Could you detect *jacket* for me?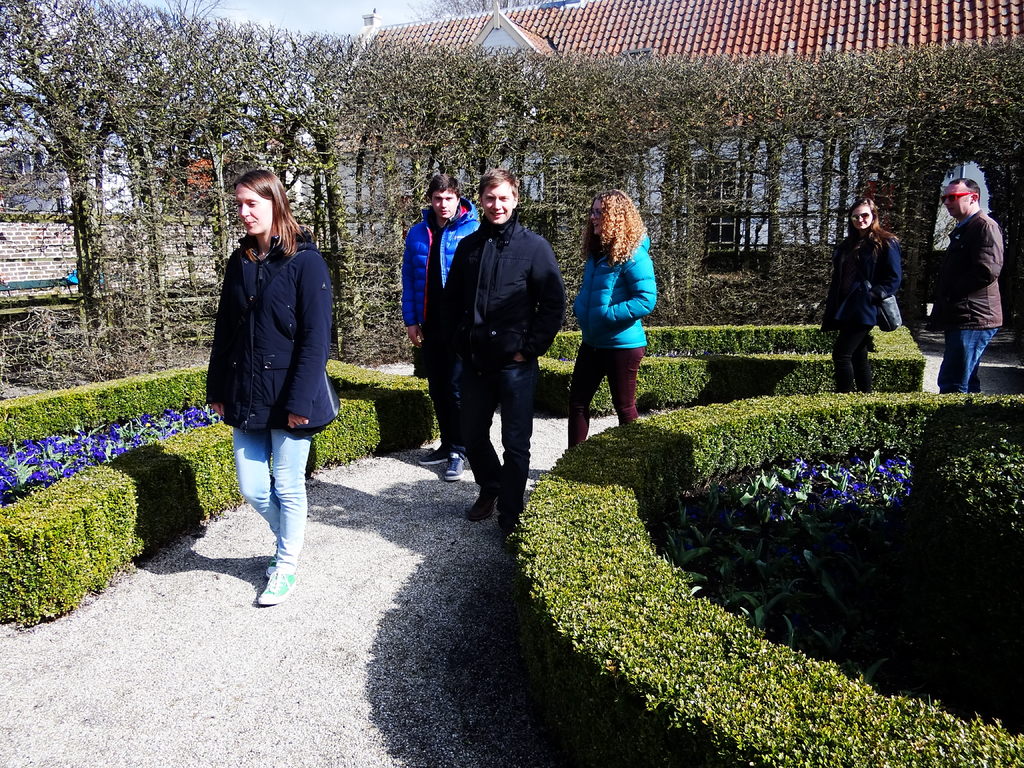
Detection result: [396, 196, 479, 332].
